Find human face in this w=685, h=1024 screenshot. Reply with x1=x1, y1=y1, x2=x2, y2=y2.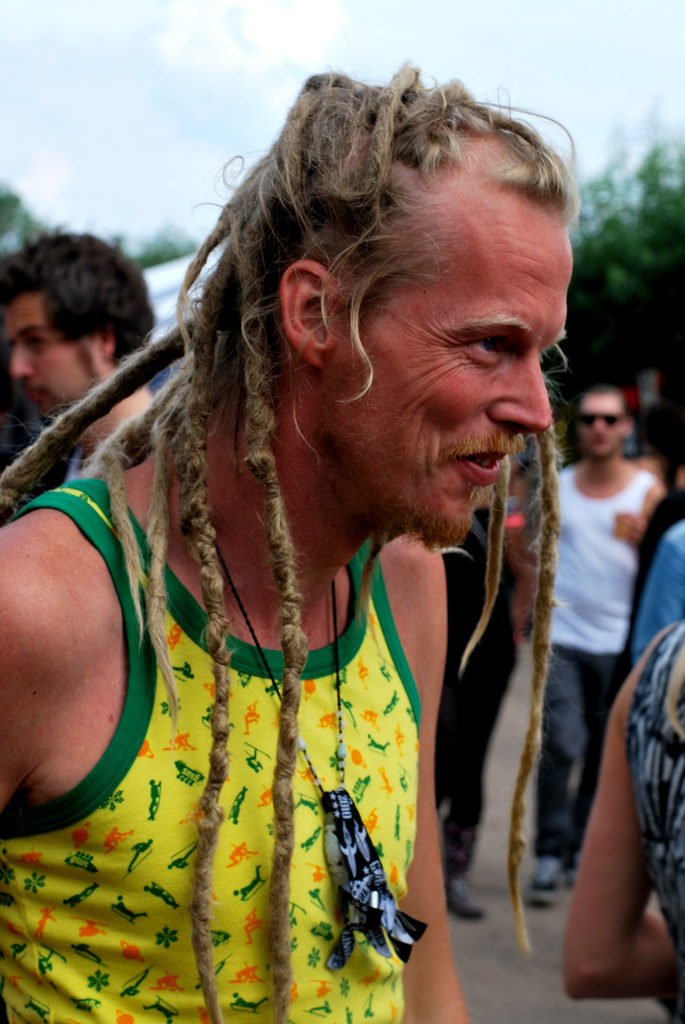
x1=8, y1=300, x2=95, y2=413.
